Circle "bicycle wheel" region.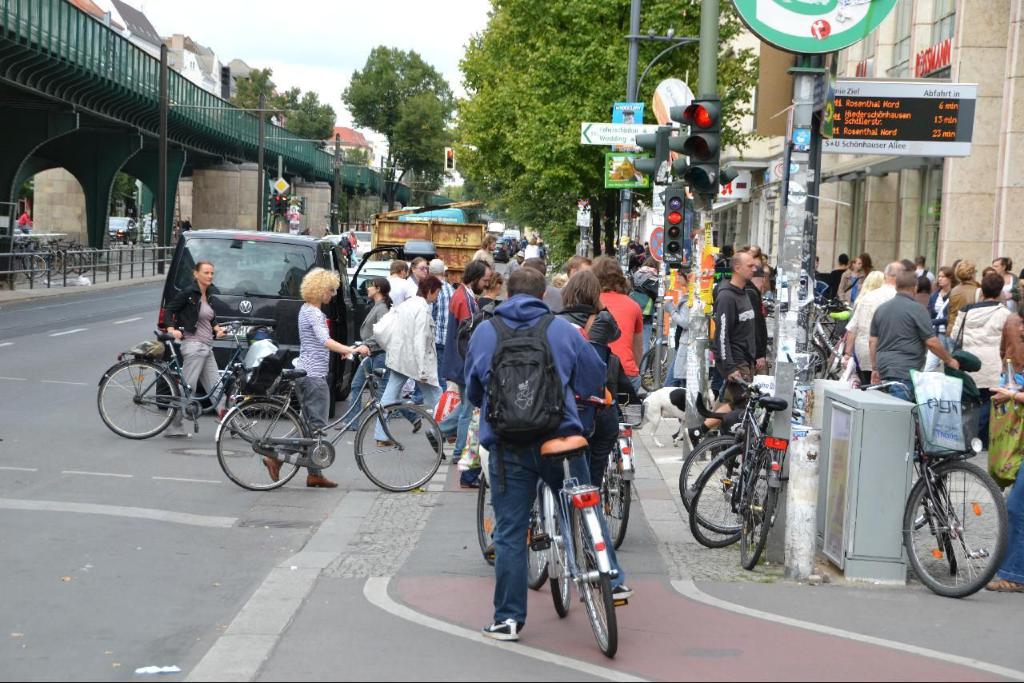
Region: locate(646, 340, 673, 386).
